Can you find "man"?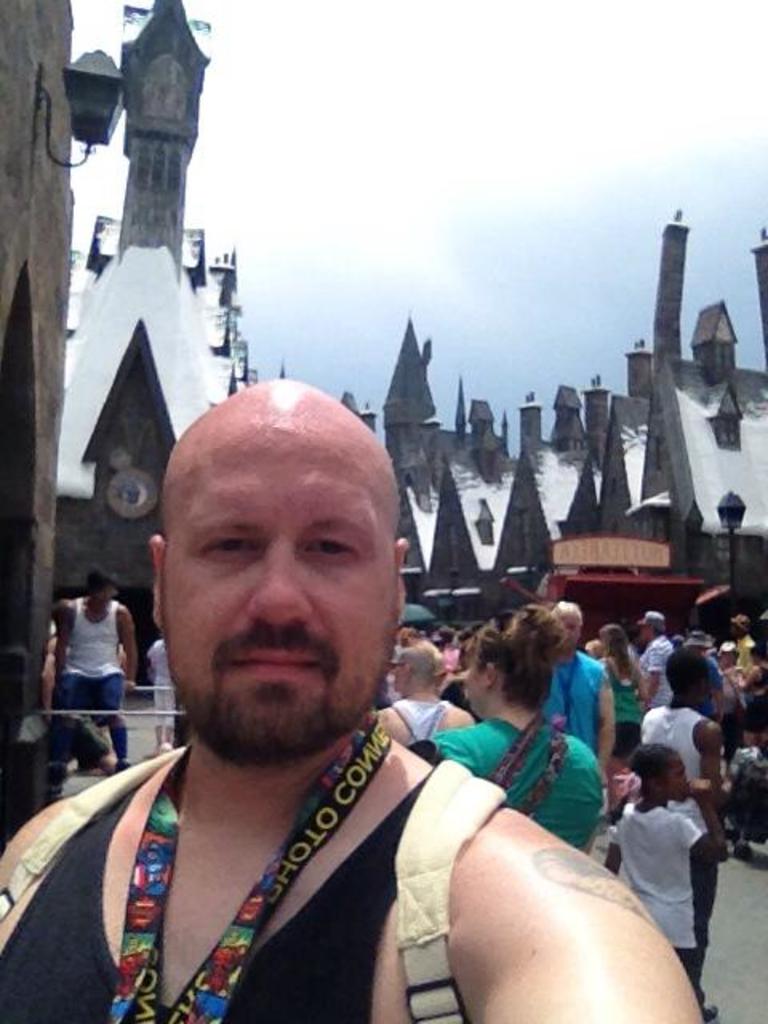
Yes, bounding box: <box>627,638,725,838</box>.
